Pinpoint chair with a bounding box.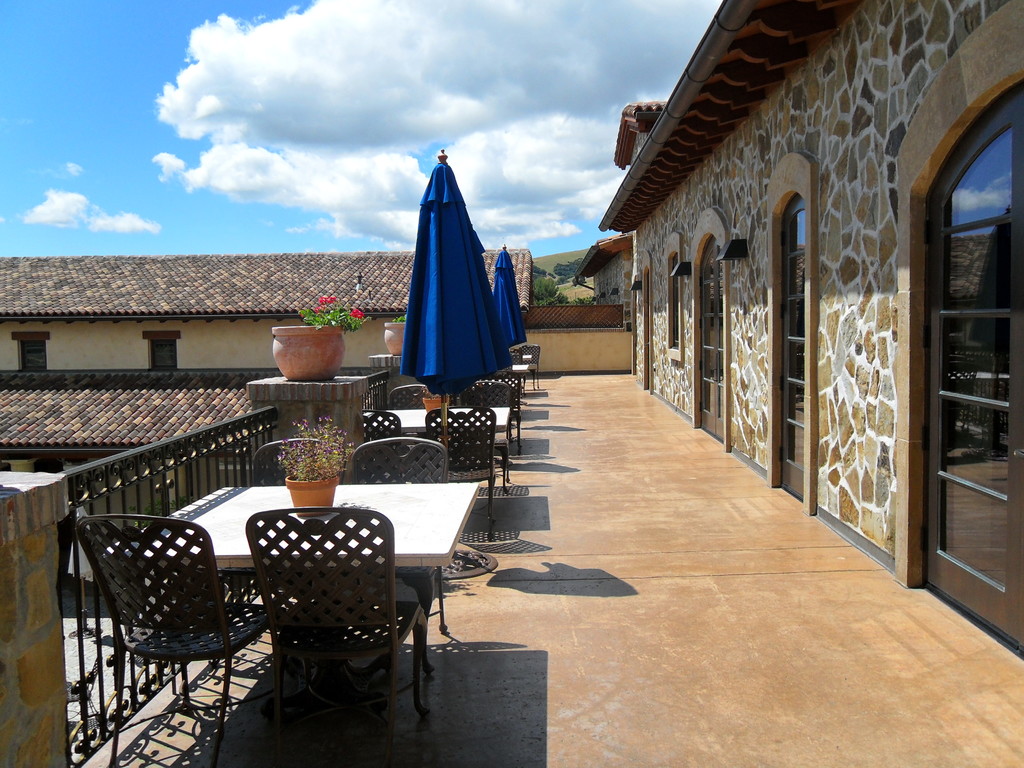
{"x1": 361, "y1": 407, "x2": 403, "y2": 450}.
